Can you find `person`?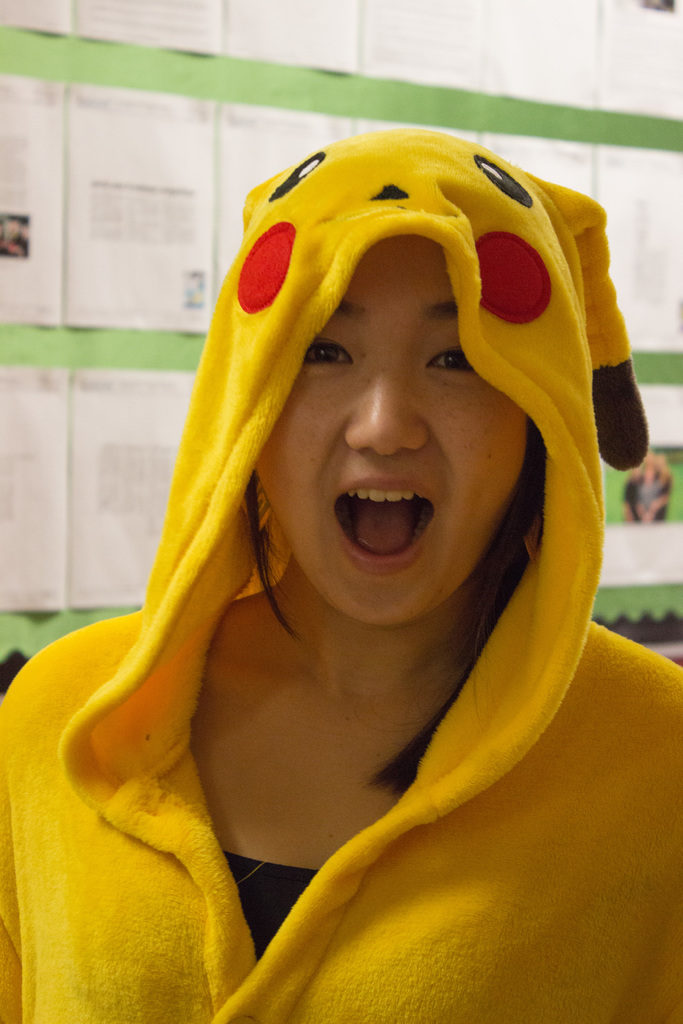
Yes, bounding box: 0/127/682/1023.
